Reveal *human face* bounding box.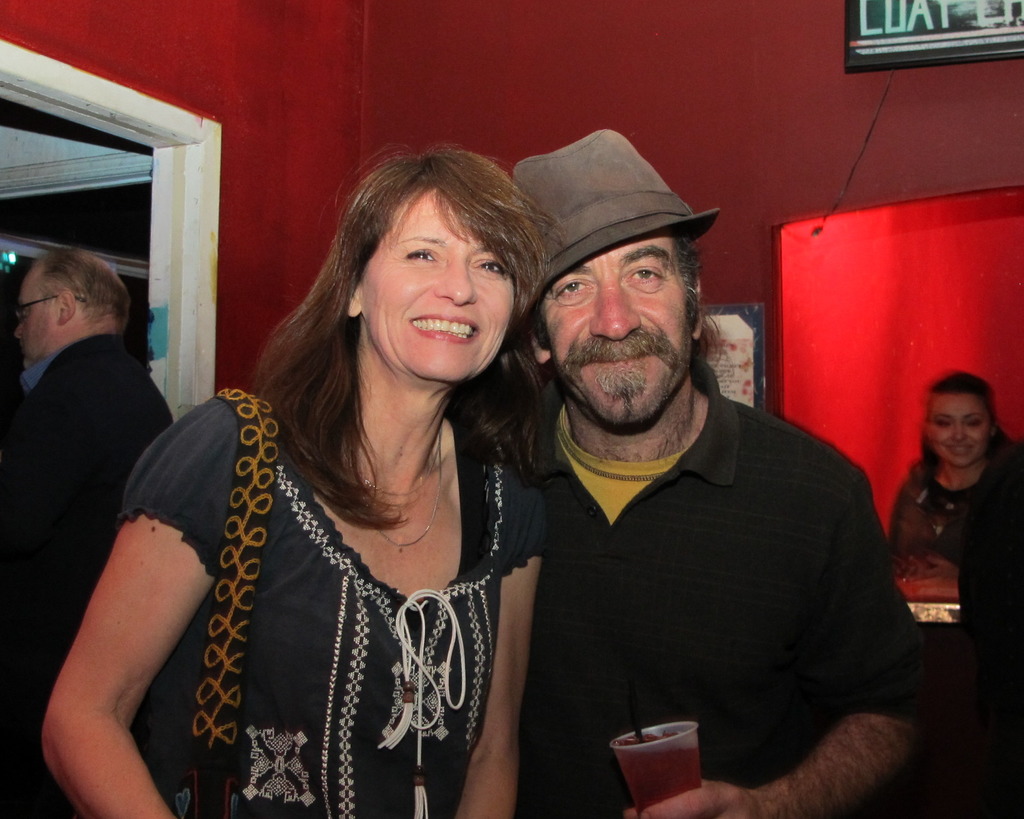
Revealed: {"left": 365, "top": 187, "right": 520, "bottom": 374}.
